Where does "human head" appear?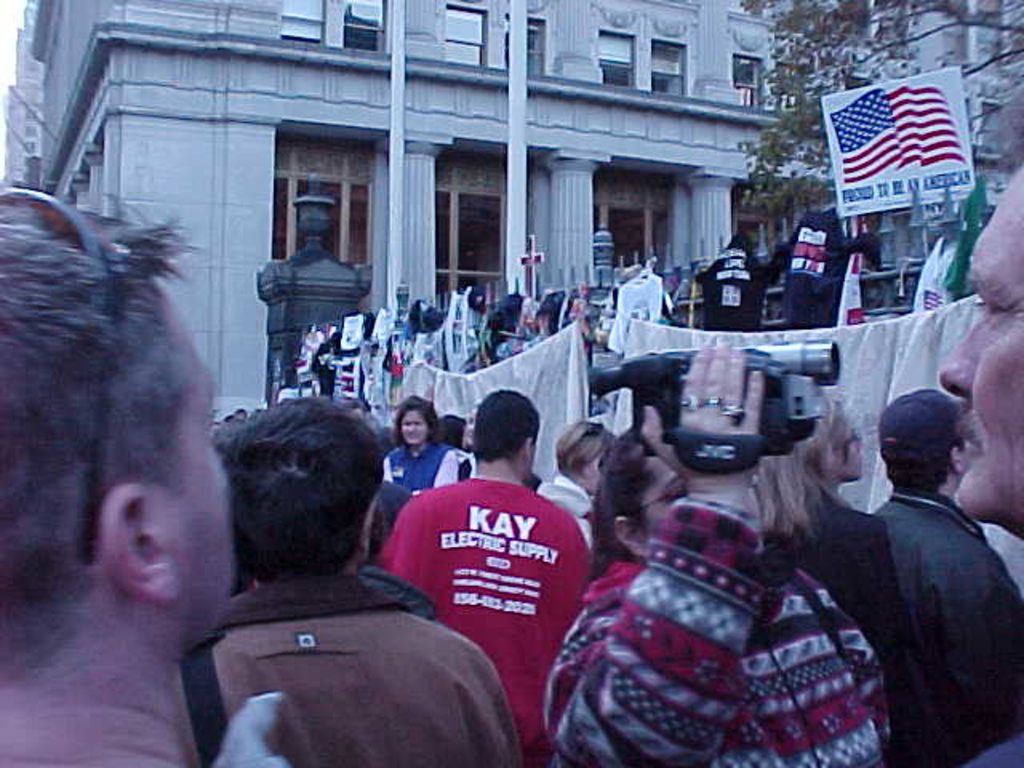
Appears at [left=595, top=451, right=683, bottom=558].
